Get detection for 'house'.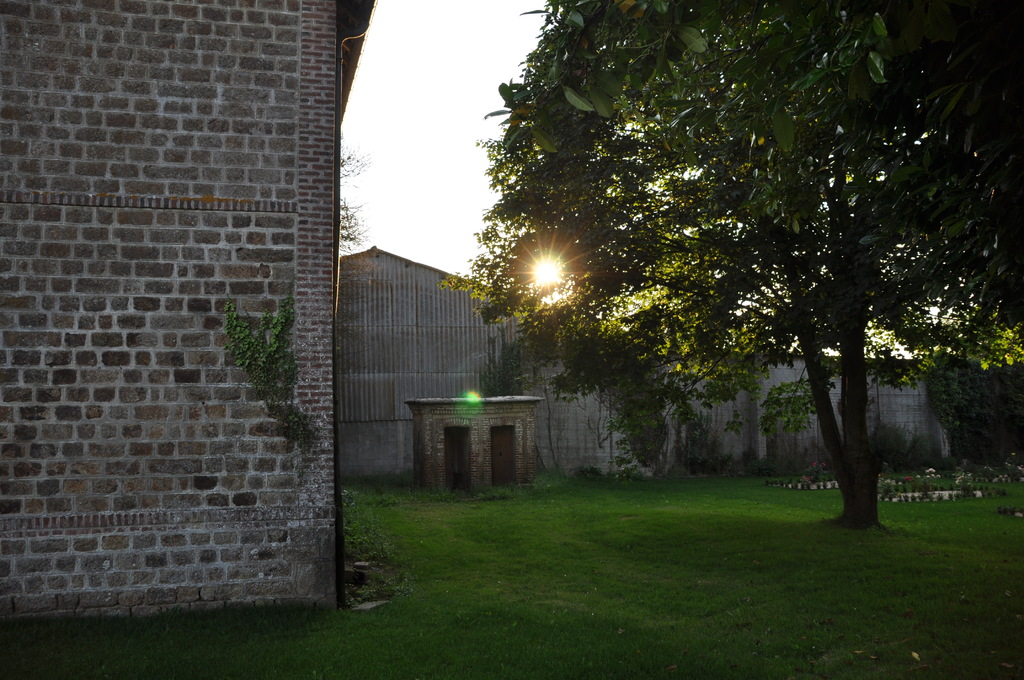
Detection: box(926, 349, 1023, 475).
